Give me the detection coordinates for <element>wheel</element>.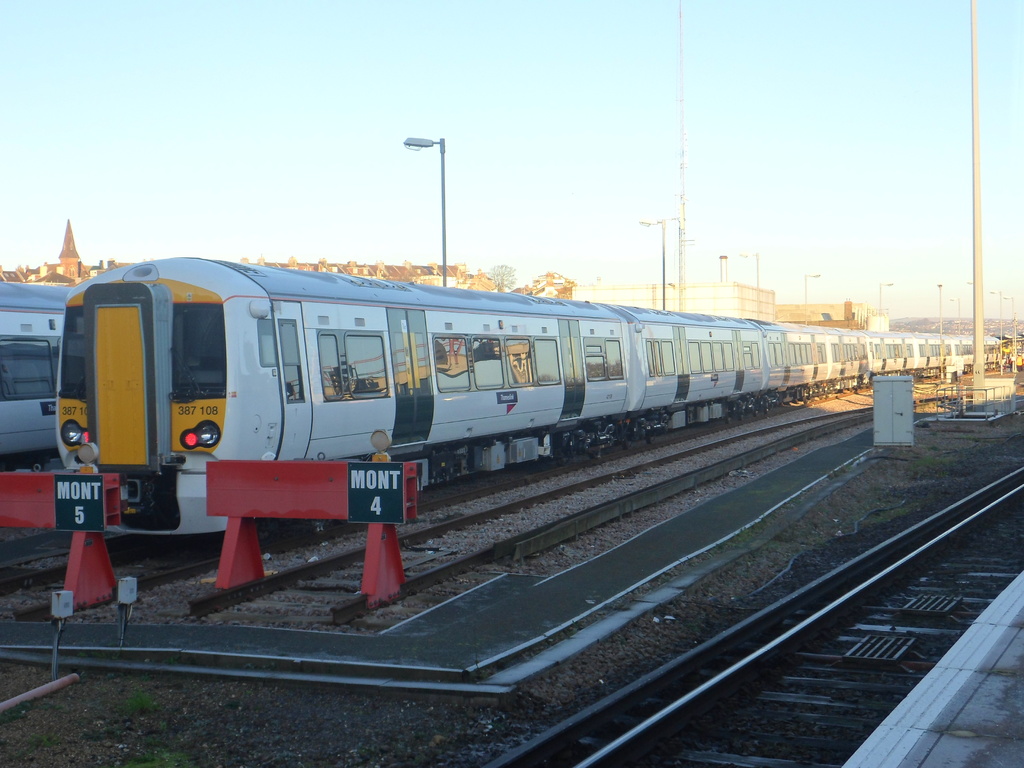
558/444/572/465.
